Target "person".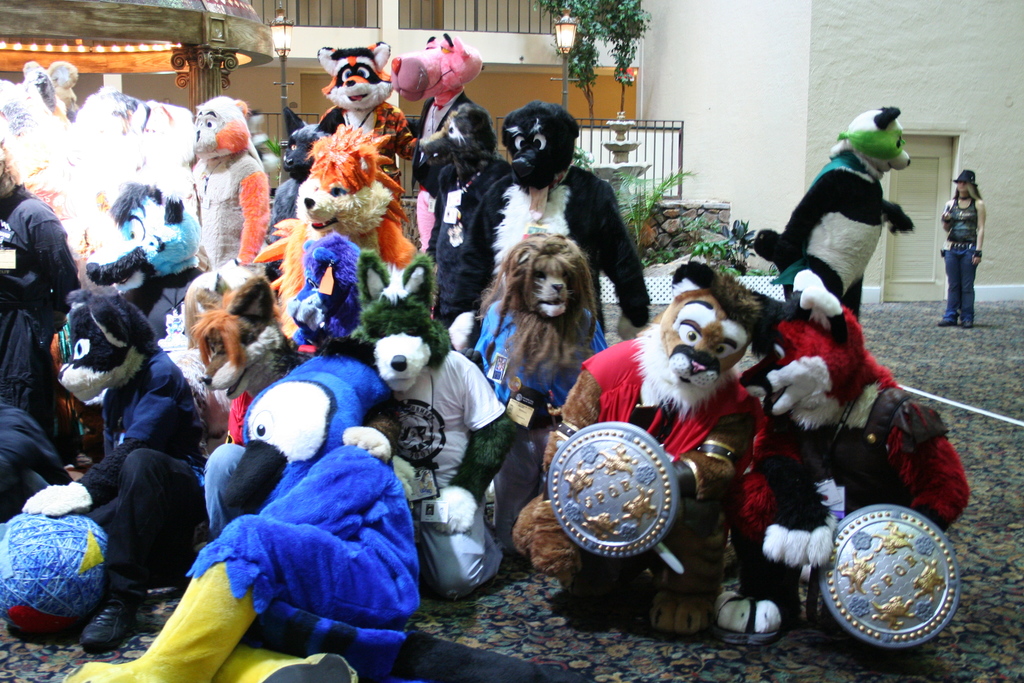
Target region: pyautogui.locateOnScreen(935, 168, 986, 324).
